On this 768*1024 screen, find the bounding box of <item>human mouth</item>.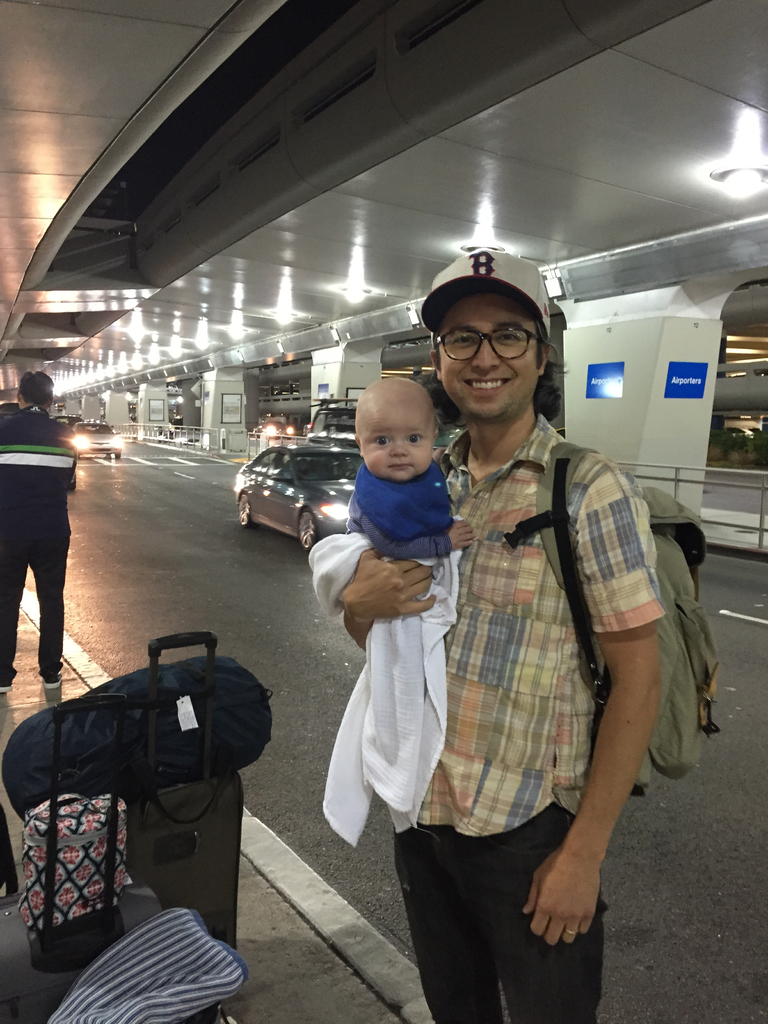
Bounding box: [387,462,419,473].
